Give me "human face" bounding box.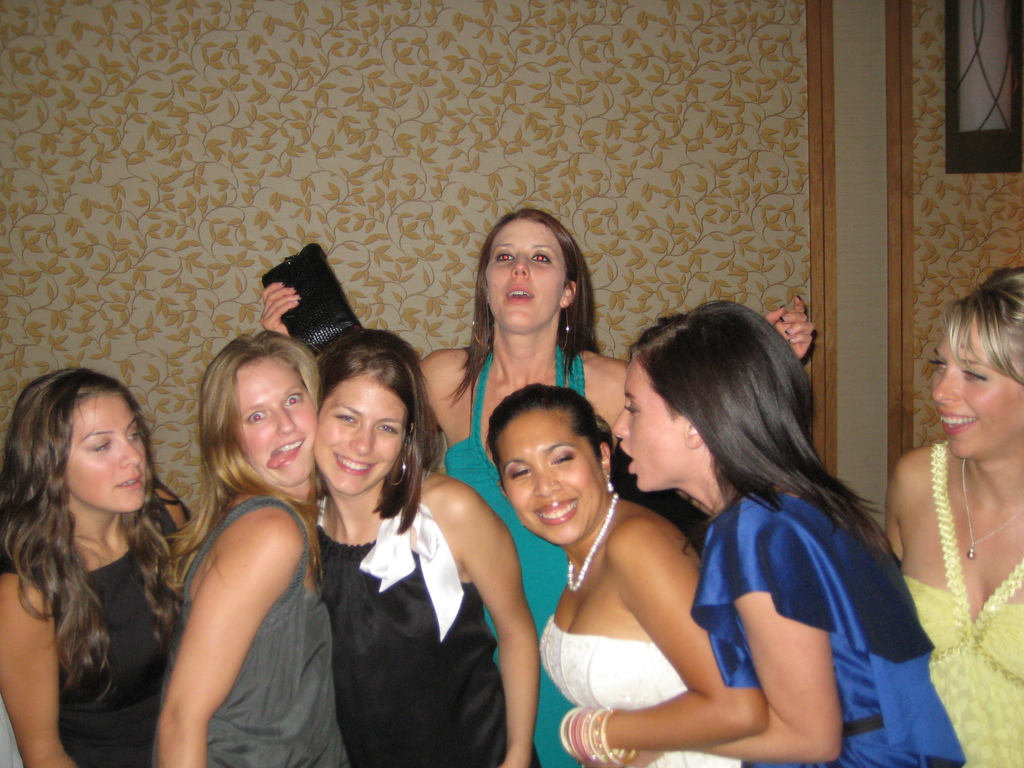
505 417 609 545.
